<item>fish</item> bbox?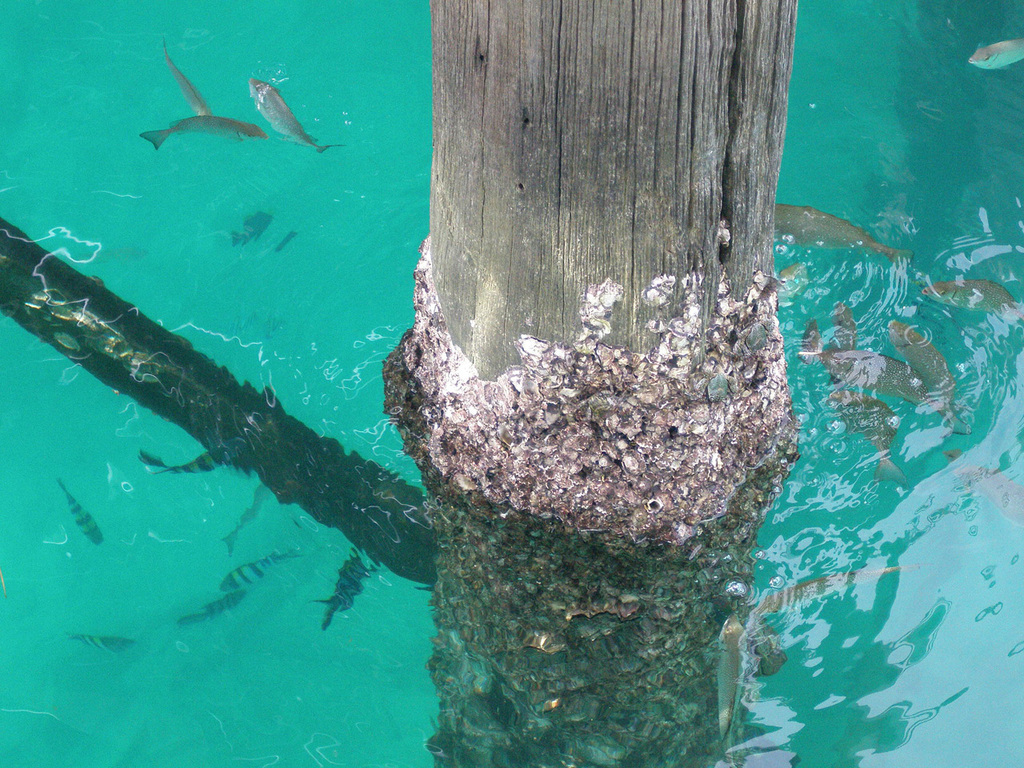
[139, 115, 265, 149]
